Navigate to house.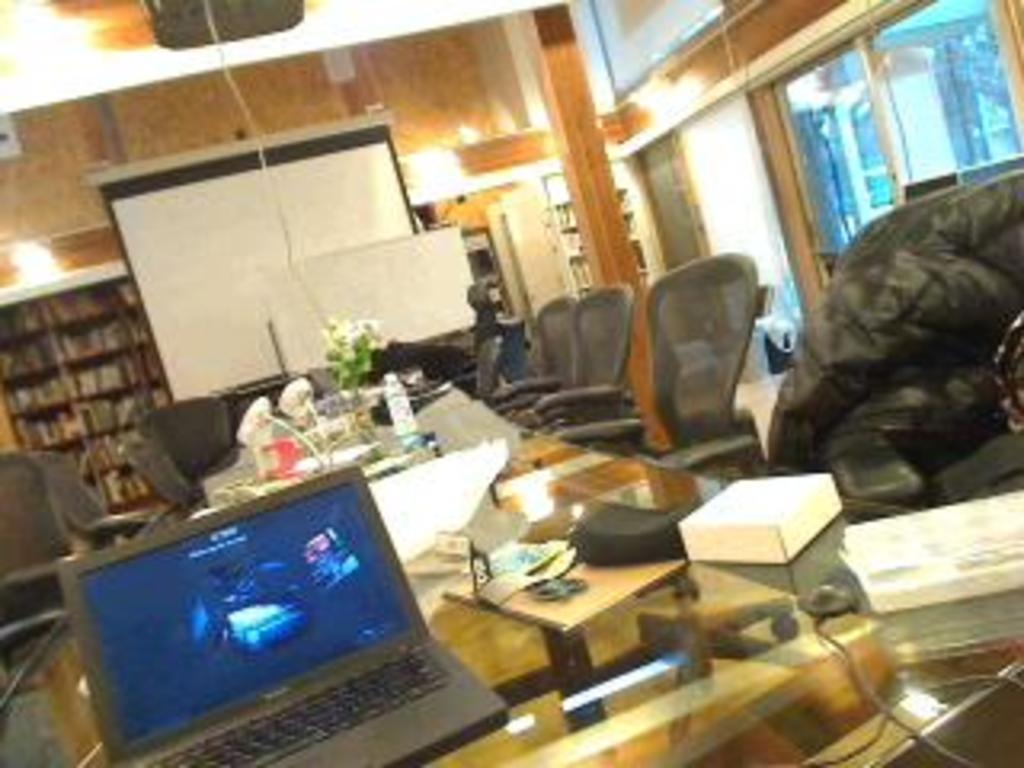
Navigation target: rect(3, 0, 1021, 765).
